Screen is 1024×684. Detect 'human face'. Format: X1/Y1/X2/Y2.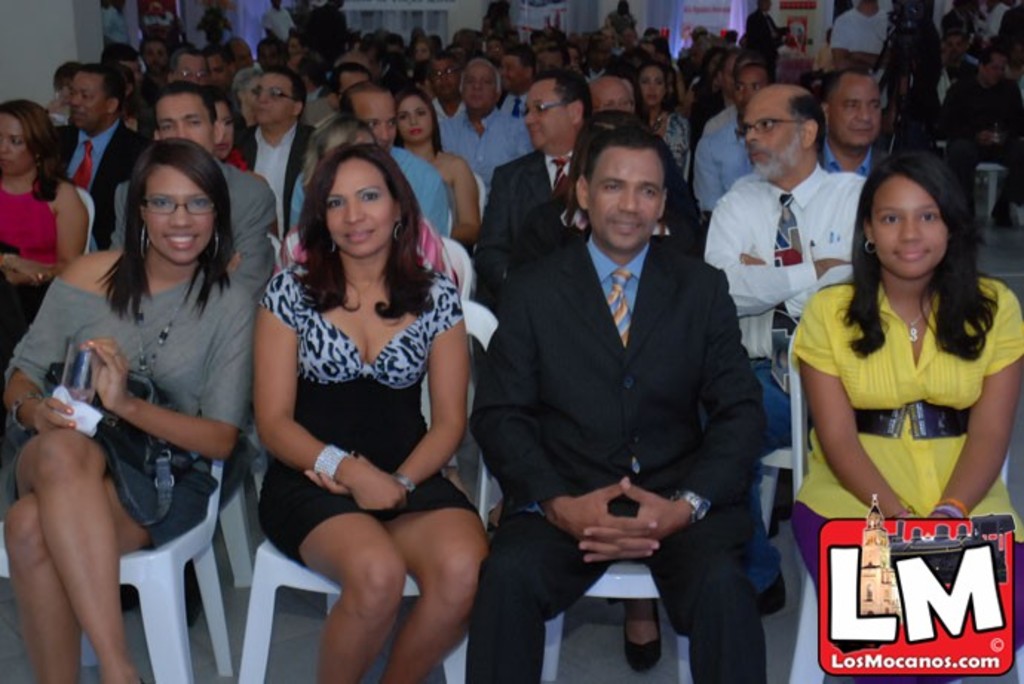
325/163/395/257.
